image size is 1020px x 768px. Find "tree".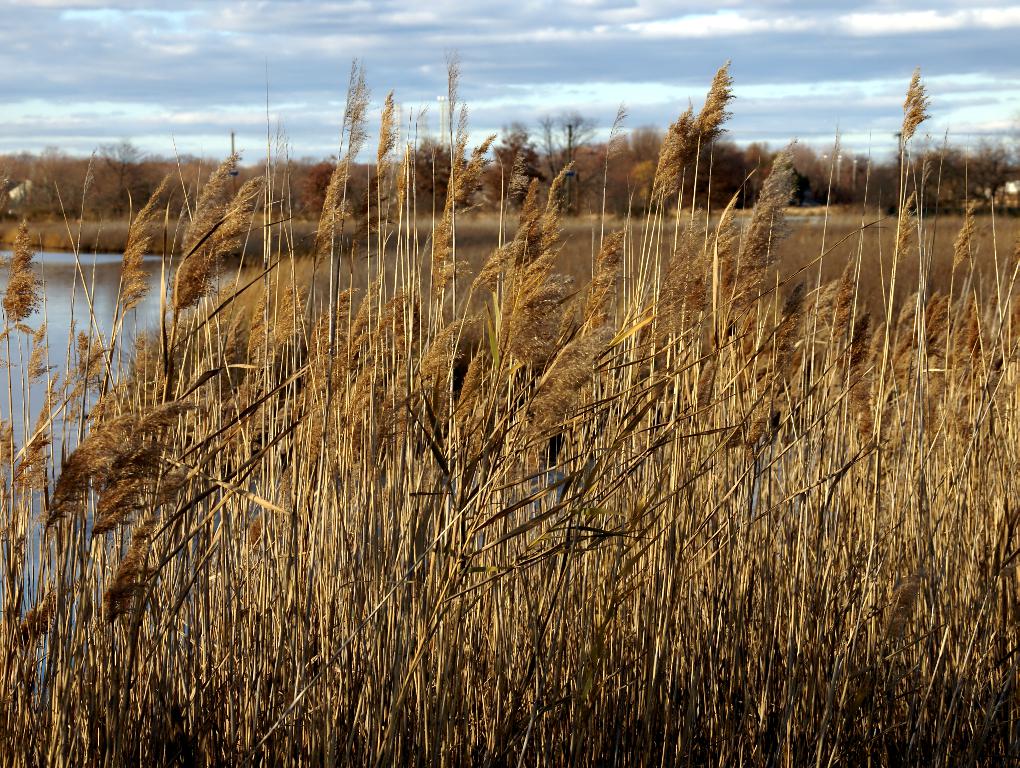
detection(44, 131, 89, 213).
